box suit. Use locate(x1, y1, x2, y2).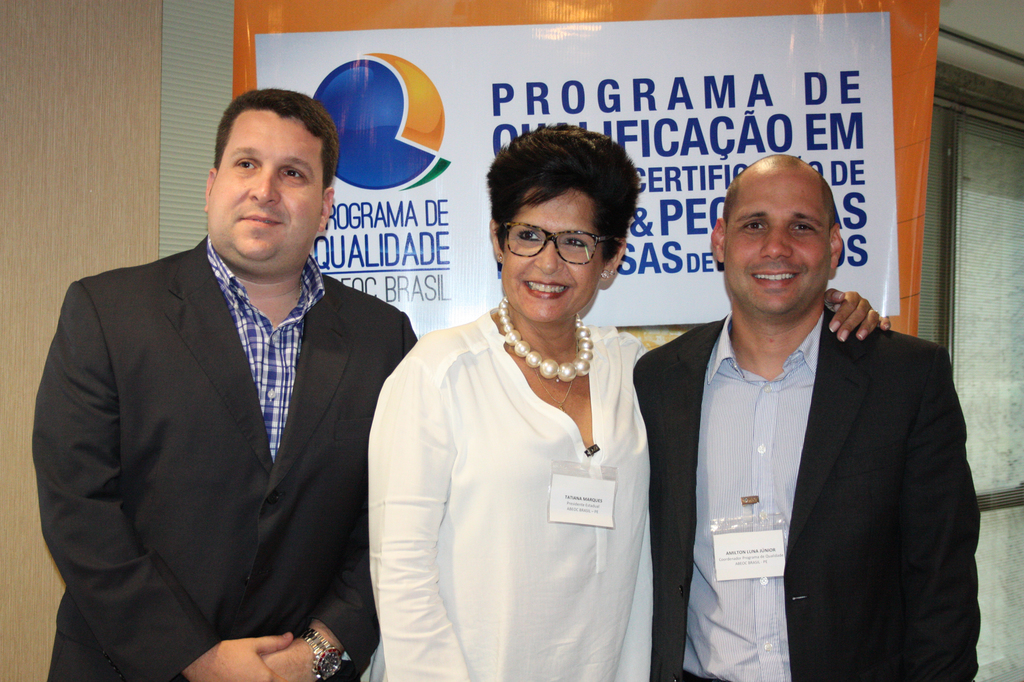
locate(35, 234, 420, 681).
